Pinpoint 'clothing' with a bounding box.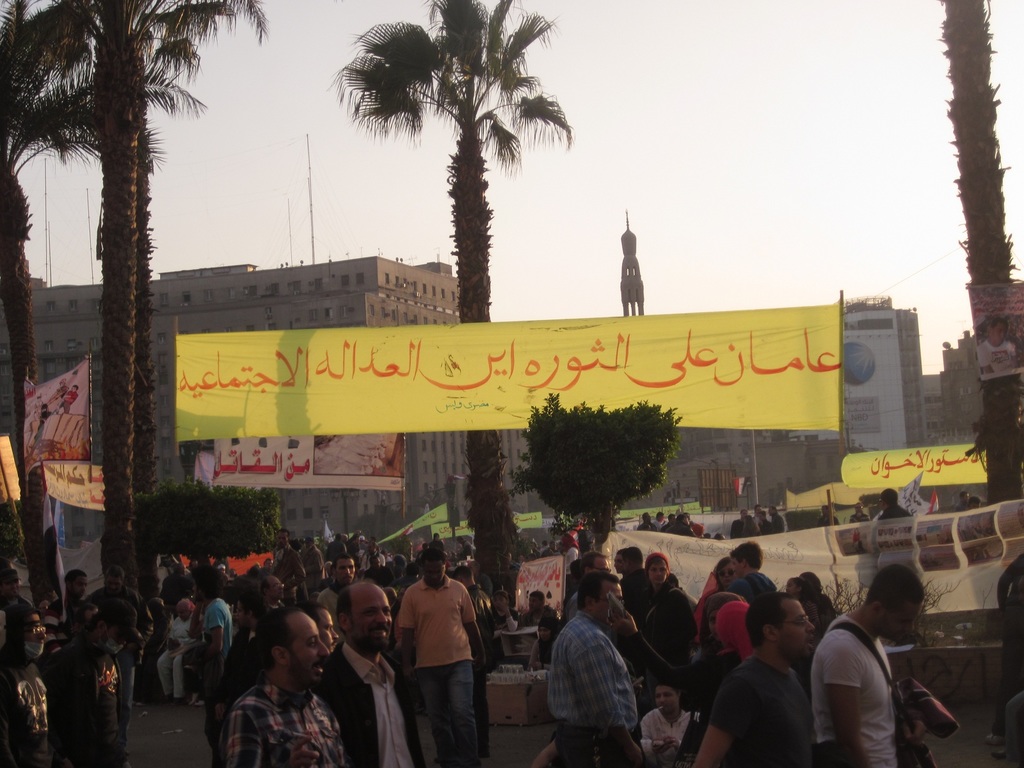
bbox(90, 585, 156, 705).
